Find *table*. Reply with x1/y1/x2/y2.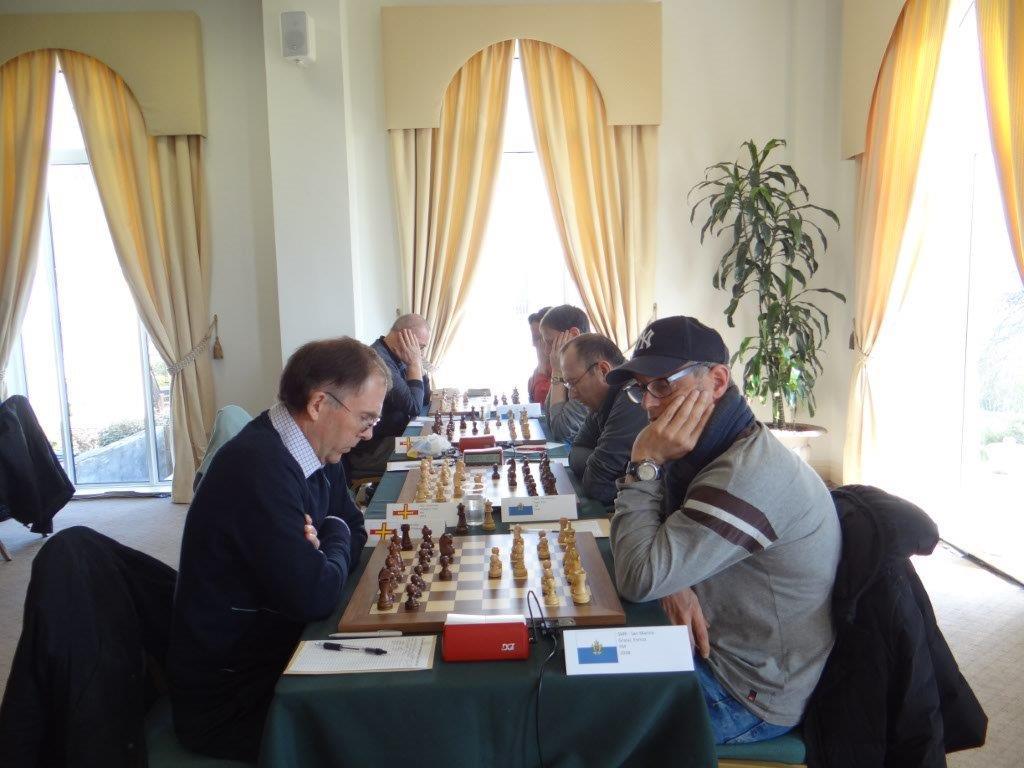
358/453/606/529.
